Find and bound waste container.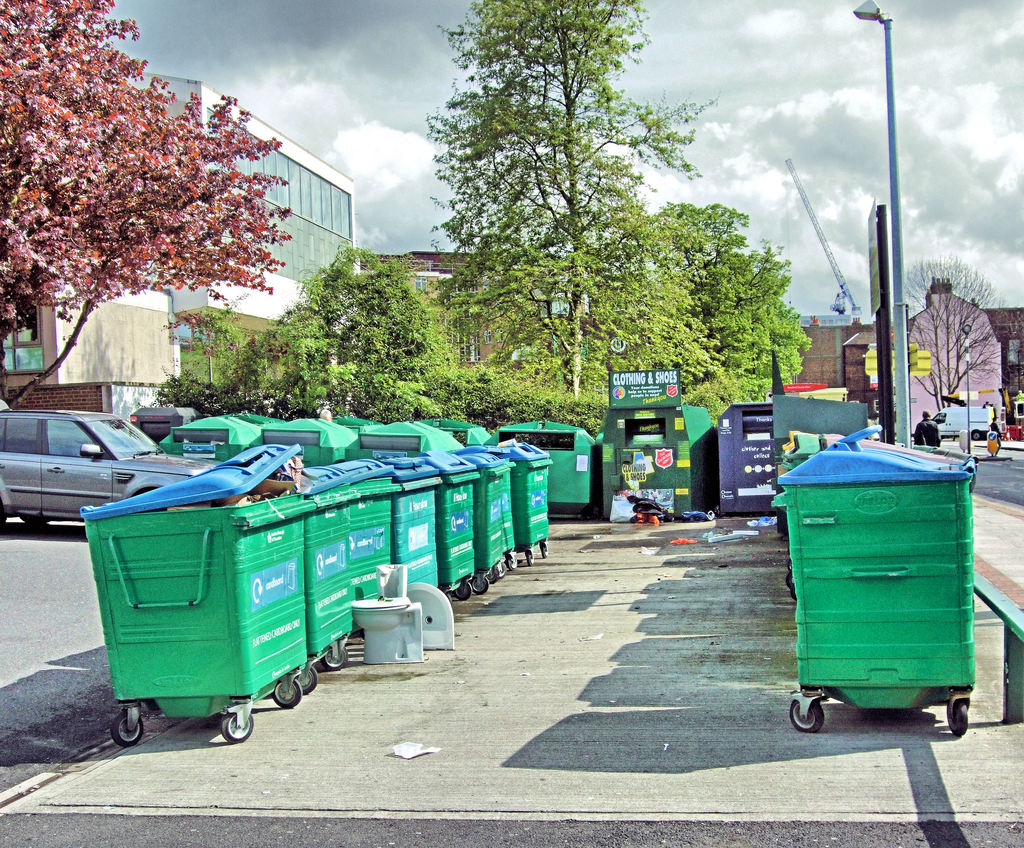
Bound: [x1=458, y1=450, x2=515, y2=597].
